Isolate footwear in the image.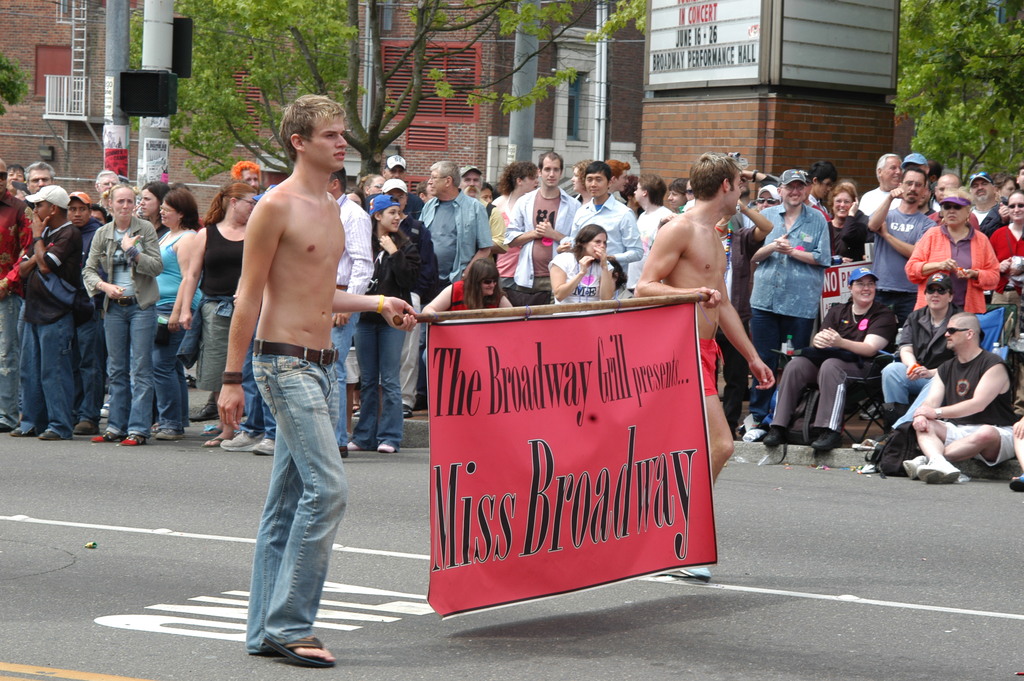
Isolated region: 252/438/276/452.
